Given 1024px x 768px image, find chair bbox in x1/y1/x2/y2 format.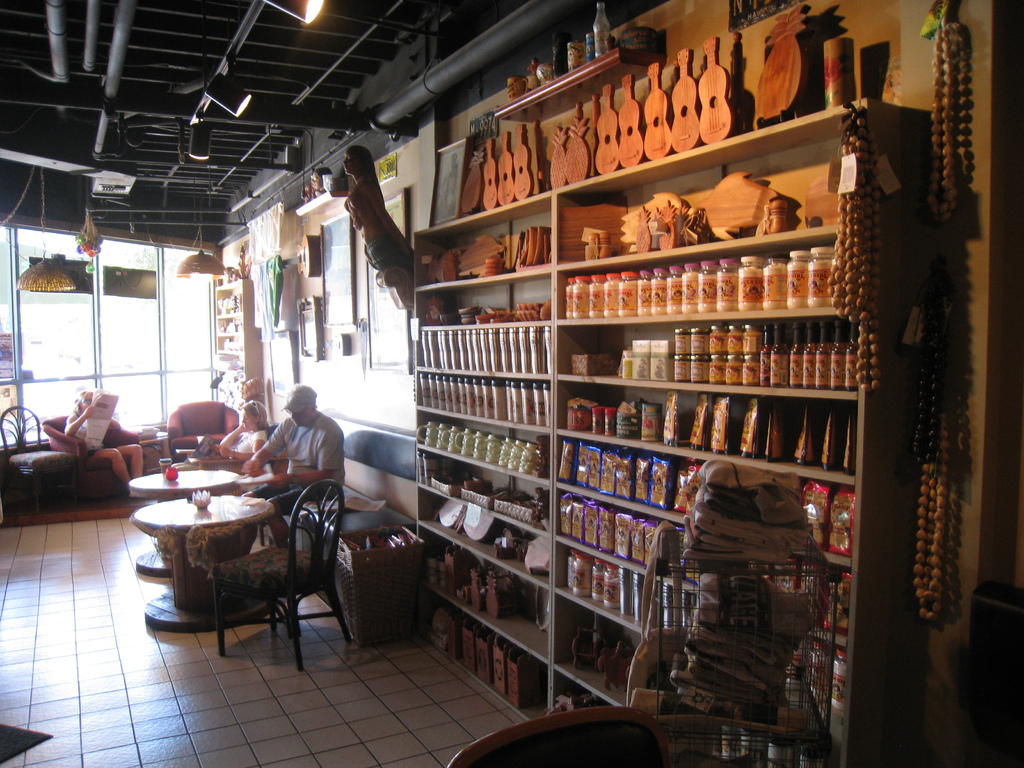
0/403/75/511.
